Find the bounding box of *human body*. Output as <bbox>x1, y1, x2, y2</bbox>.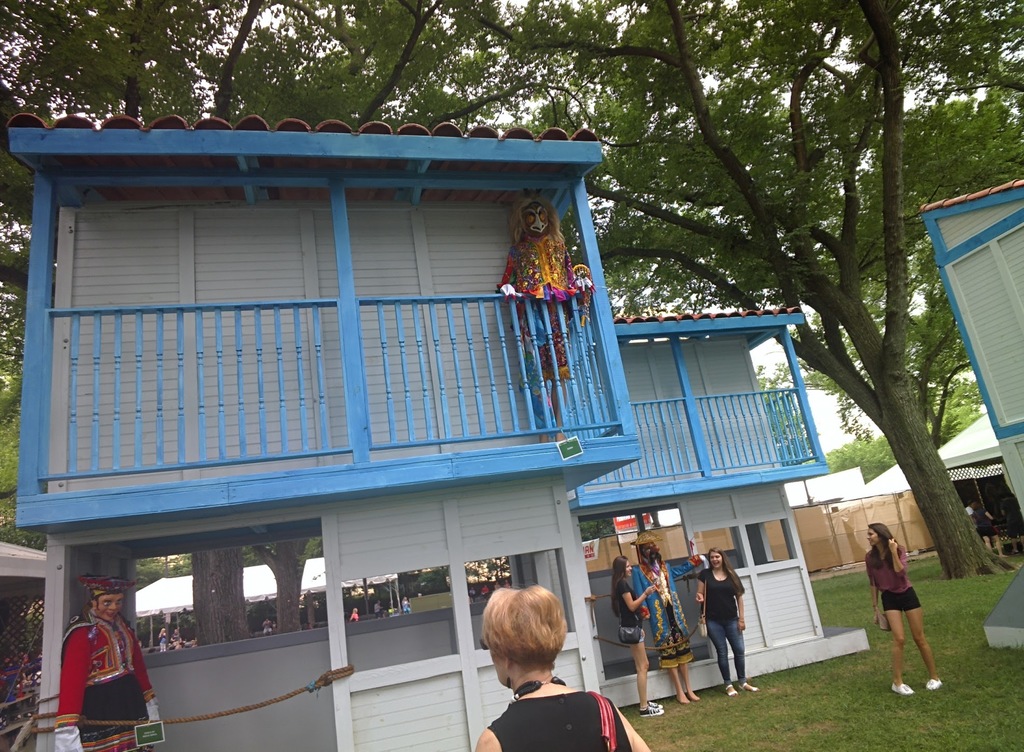
<bbox>48, 570, 158, 747</bbox>.
